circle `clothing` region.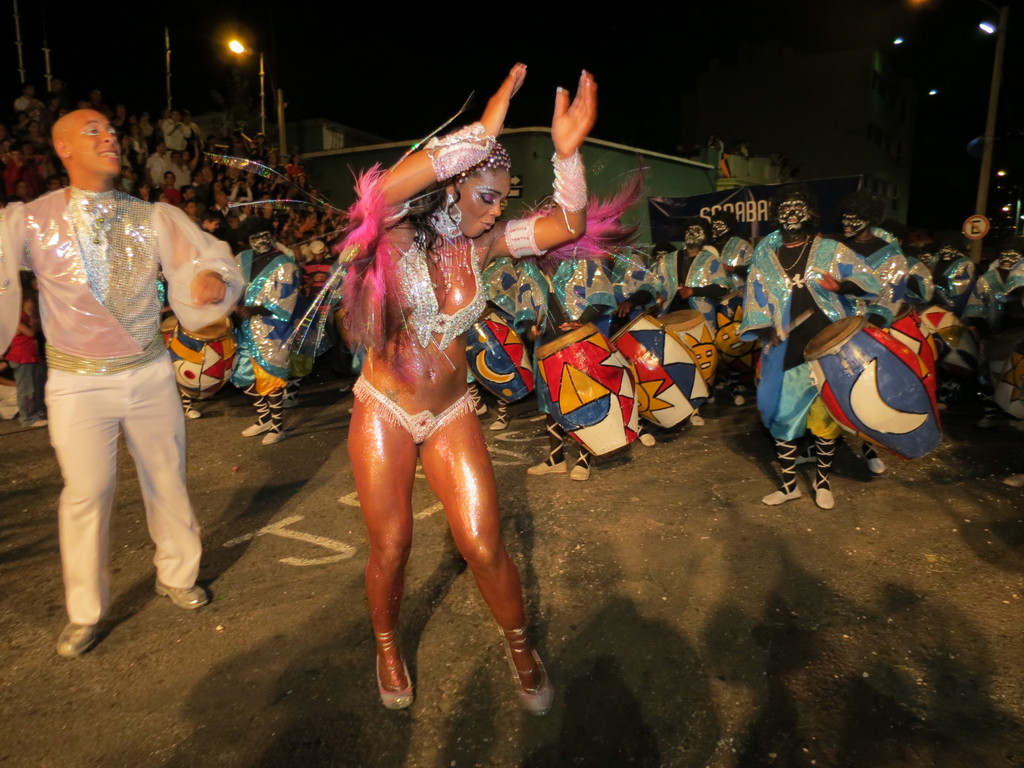
Region: (left=346, top=371, right=472, bottom=447).
